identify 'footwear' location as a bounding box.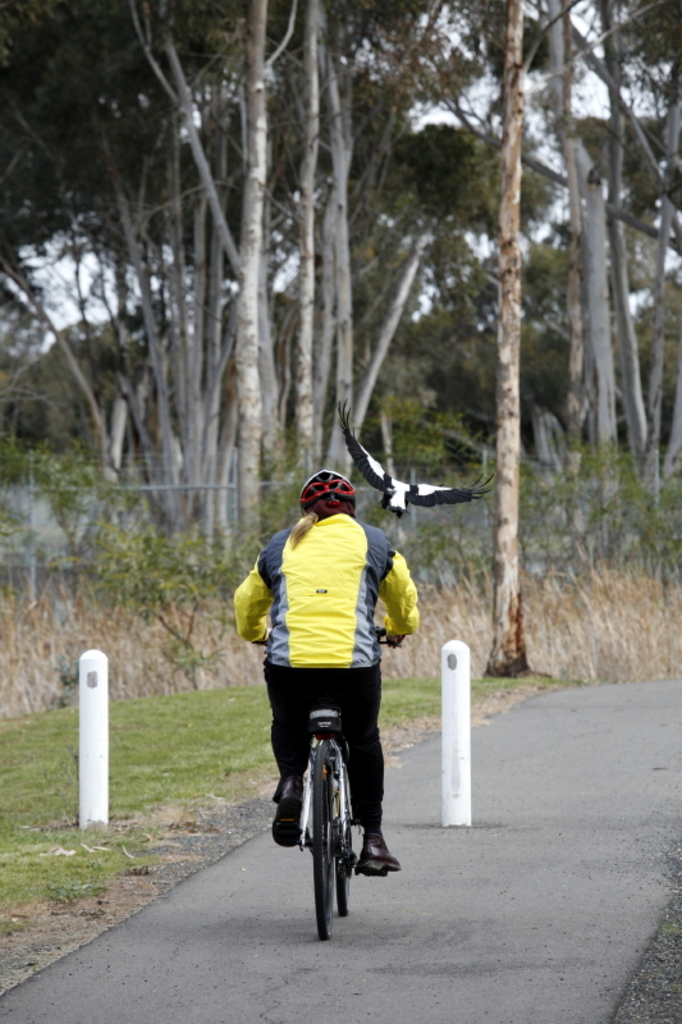
360, 840, 400, 877.
